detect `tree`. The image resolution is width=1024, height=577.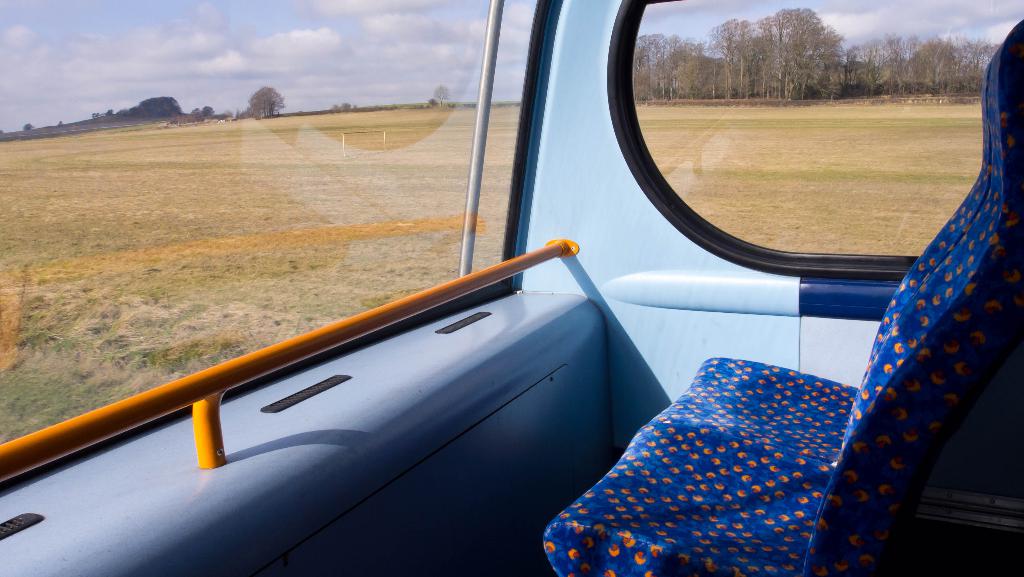
x1=708, y1=0, x2=840, y2=103.
